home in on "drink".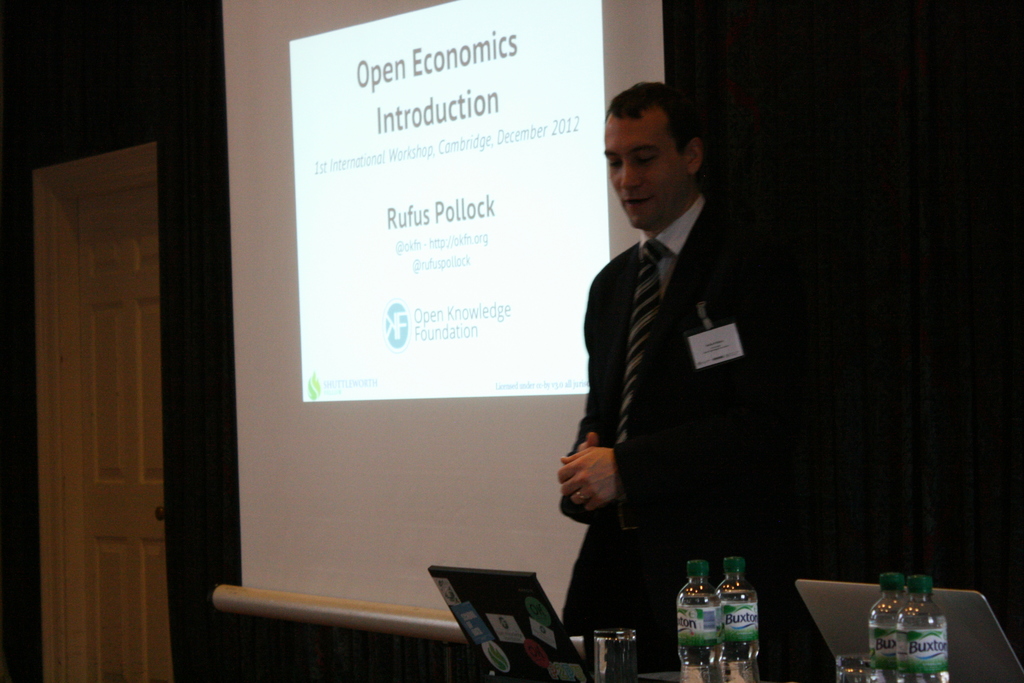
Homed in at 676,563,724,682.
